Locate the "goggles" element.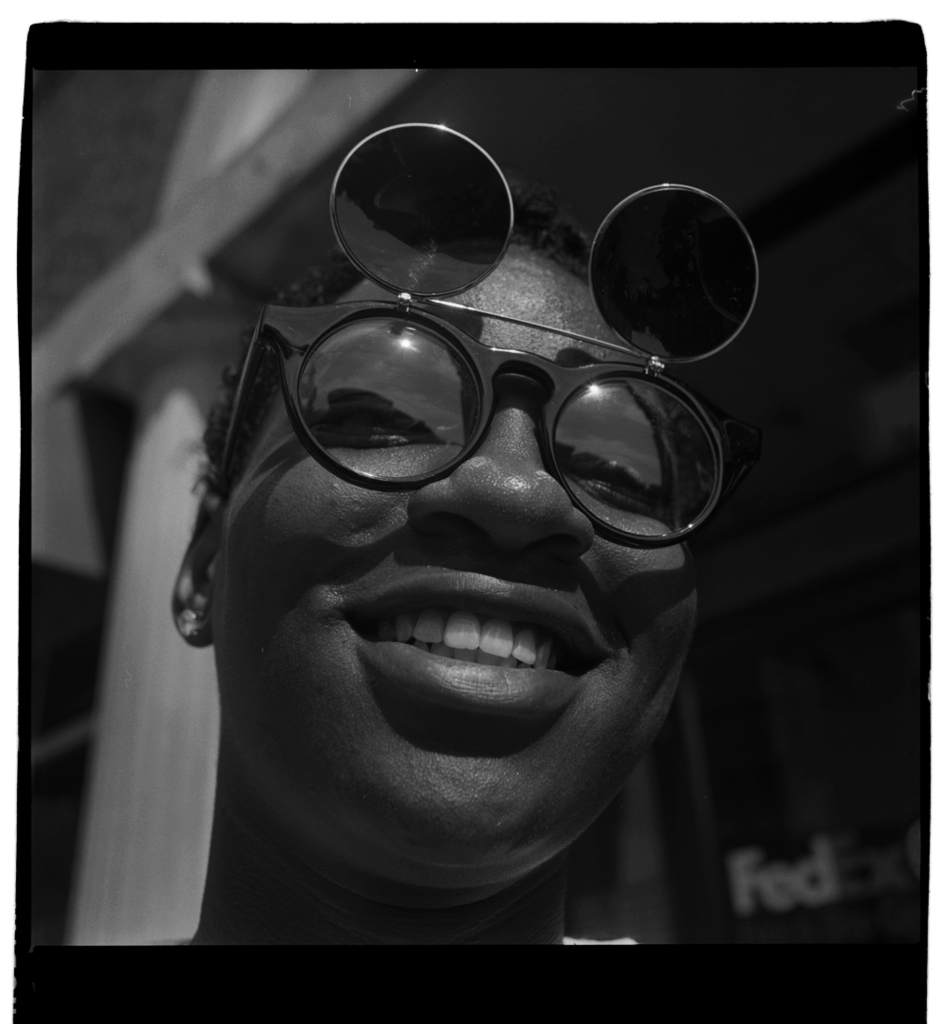
Element bbox: (204, 230, 741, 552).
